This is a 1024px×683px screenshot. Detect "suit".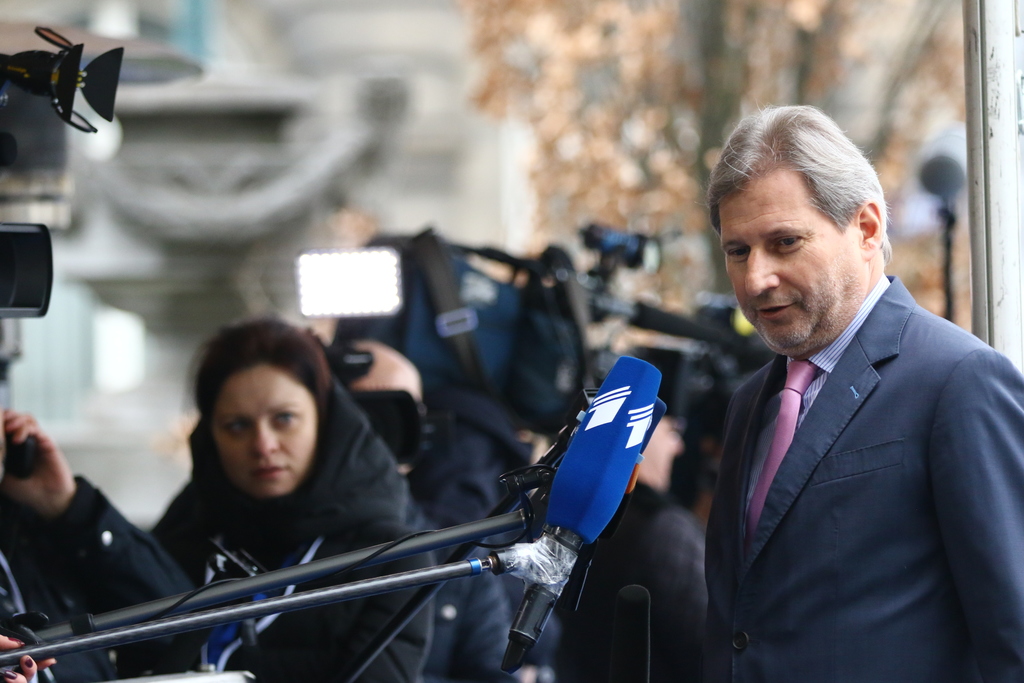
left=689, top=174, right=1023, bottom=679.
